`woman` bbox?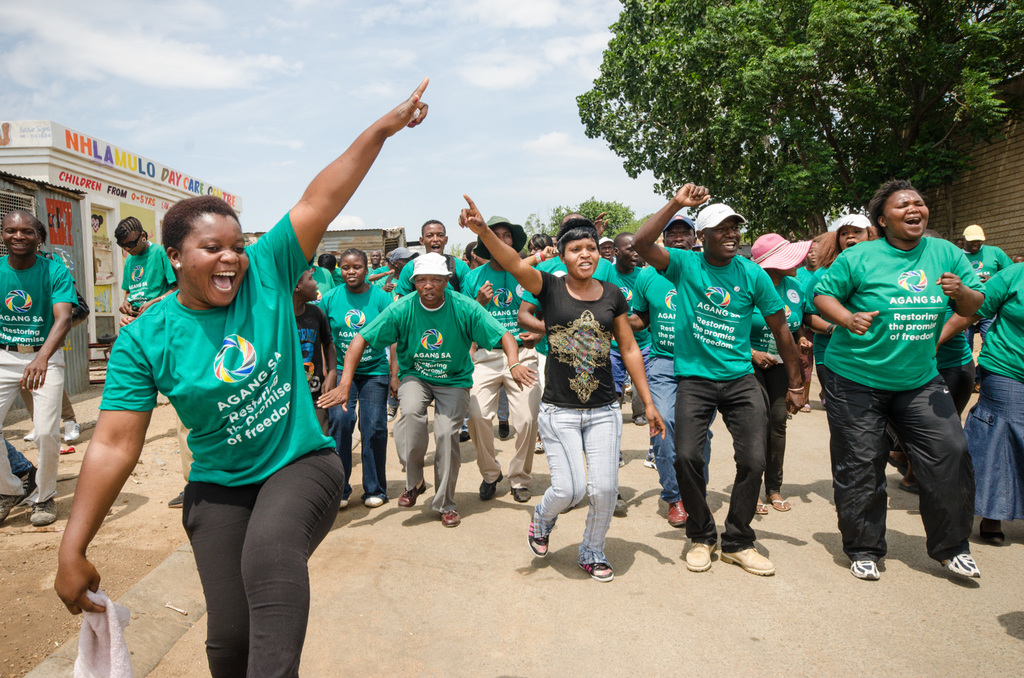
l=803, t=217, r=873, b=392
